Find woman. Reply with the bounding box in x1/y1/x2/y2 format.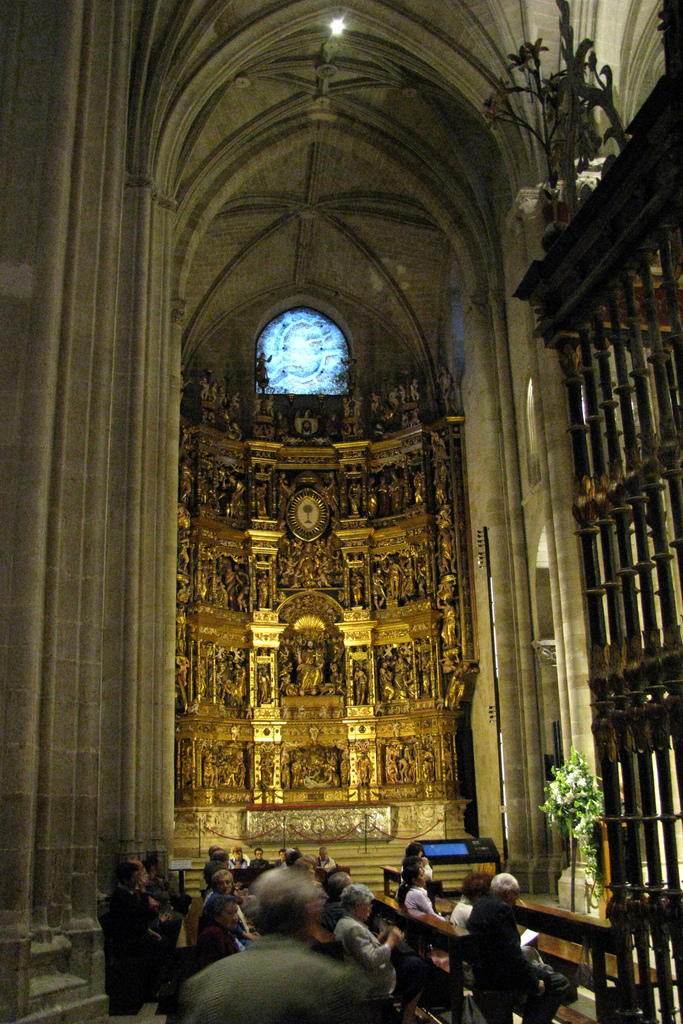
204/871/260/946.
